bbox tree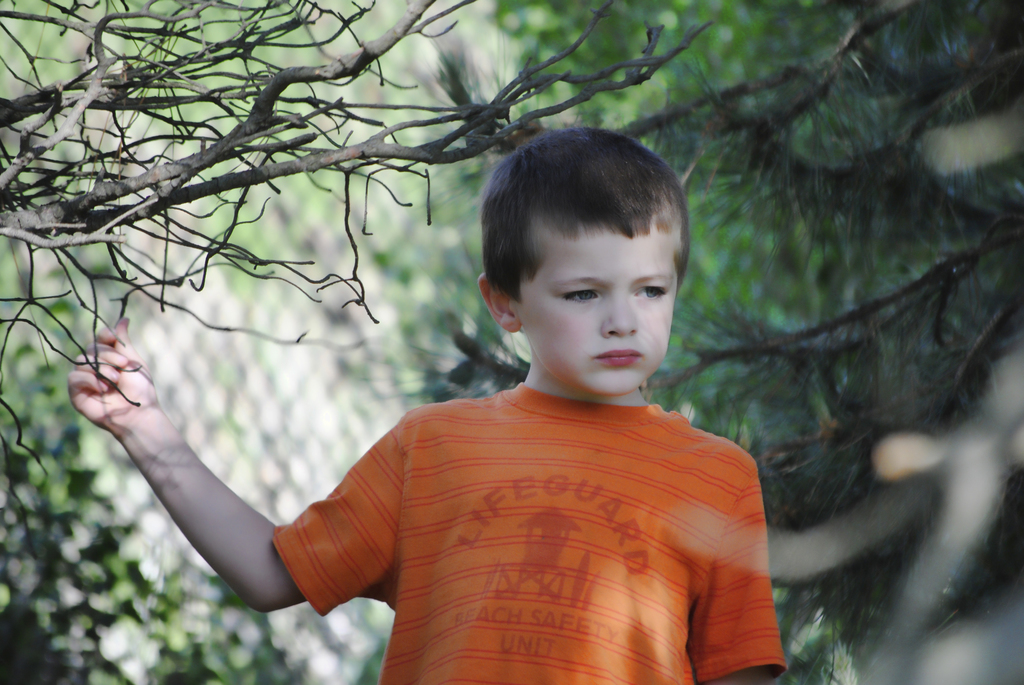
bbox(0, 0, 716, 479)
